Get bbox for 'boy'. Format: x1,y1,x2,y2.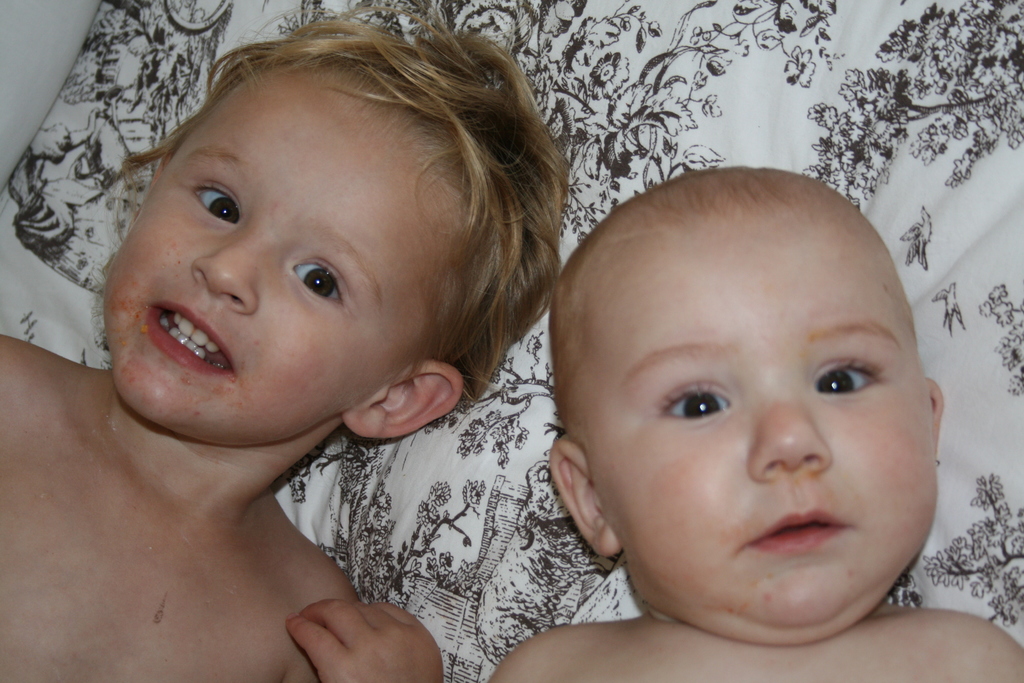
493,165,1023,682.
